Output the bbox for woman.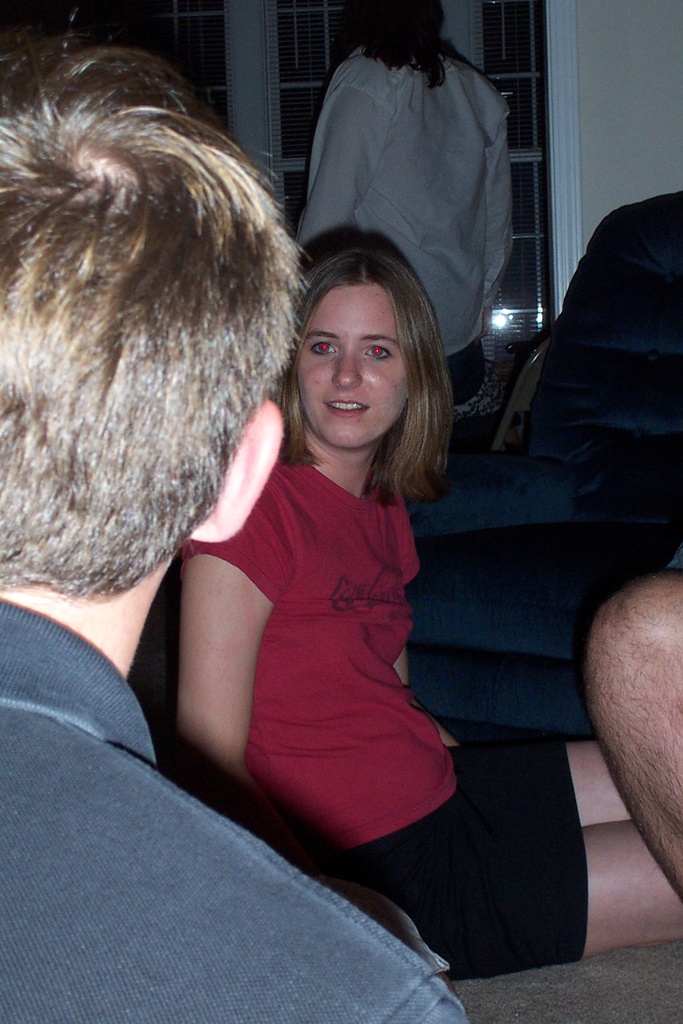
box(170, 246, 682, 991).
